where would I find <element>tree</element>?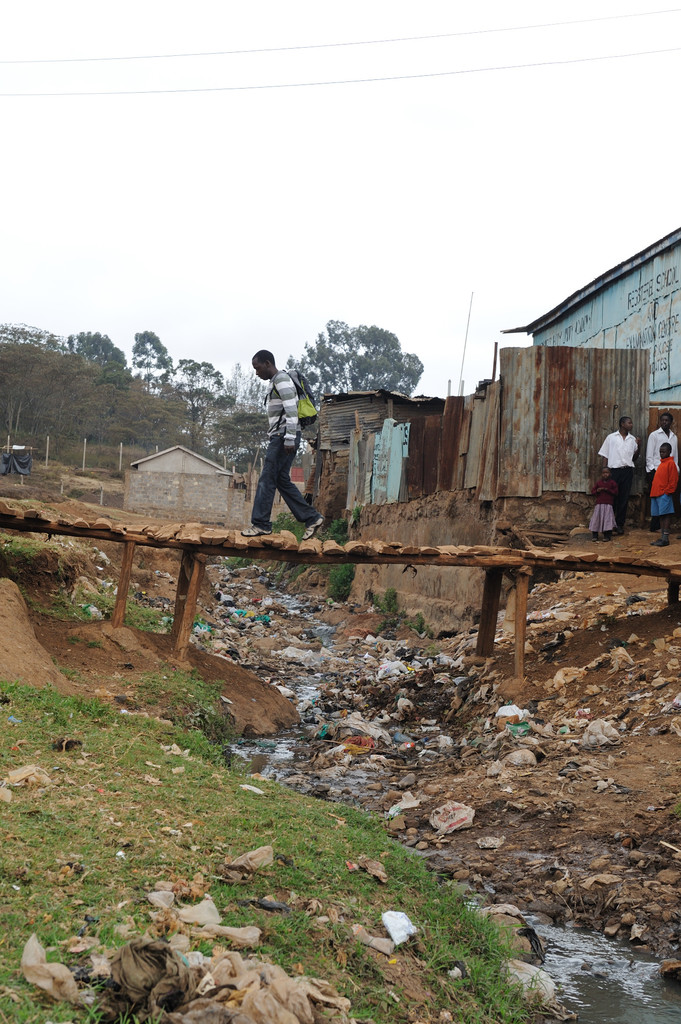
At crop(177, 357, 226, 449).
